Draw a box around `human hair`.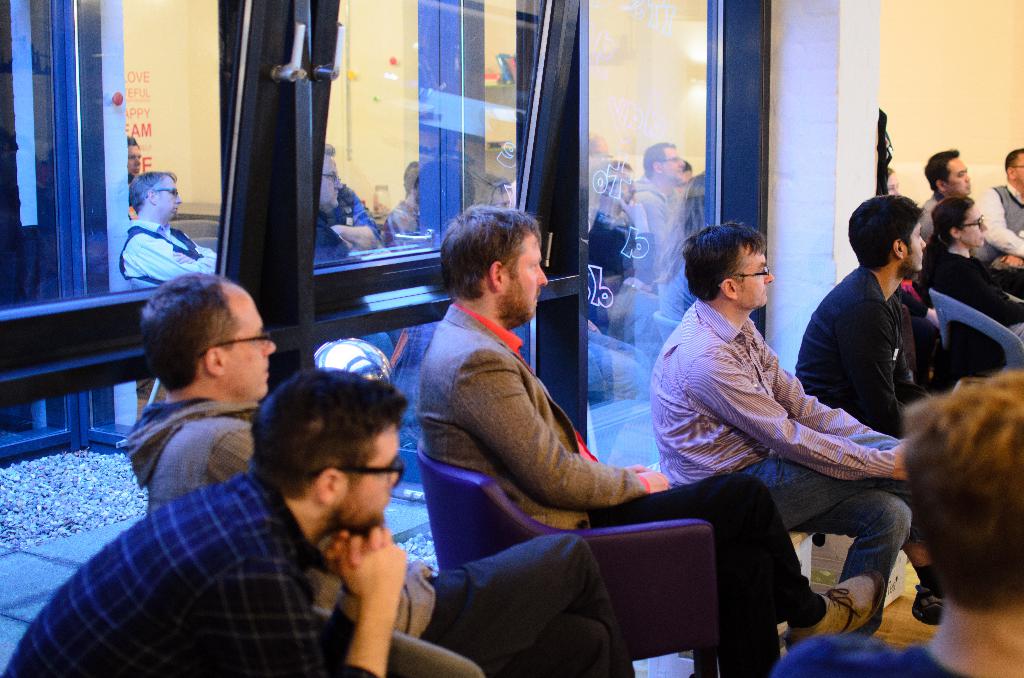
box(402, 161, 417, 196).
